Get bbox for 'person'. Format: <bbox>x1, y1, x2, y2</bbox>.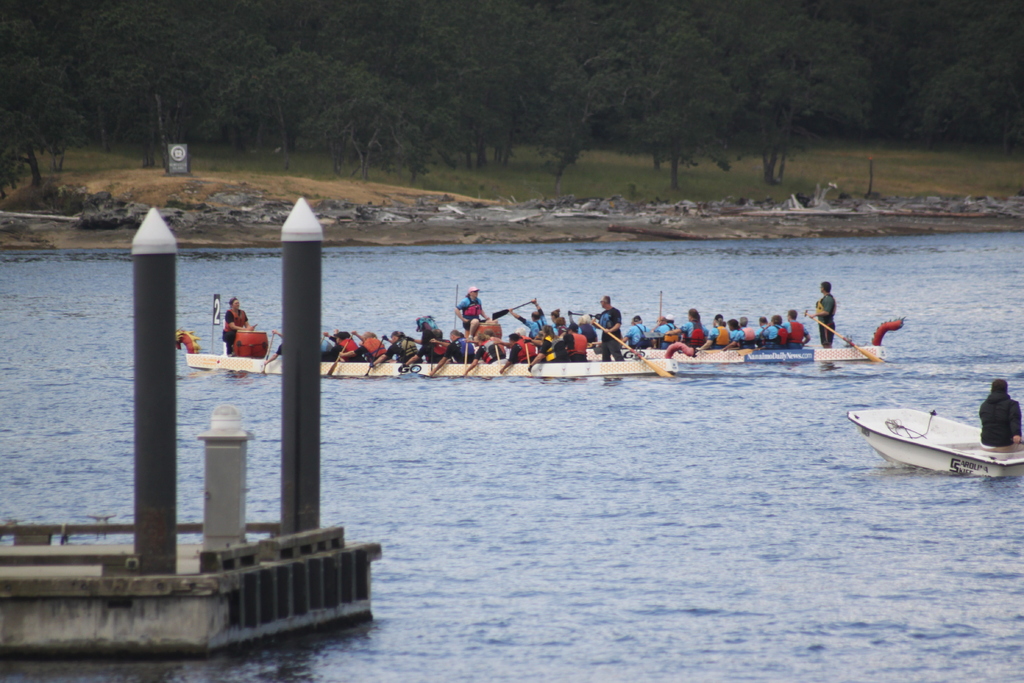
<bbox>710, 315, 729, 352</bbox>.
